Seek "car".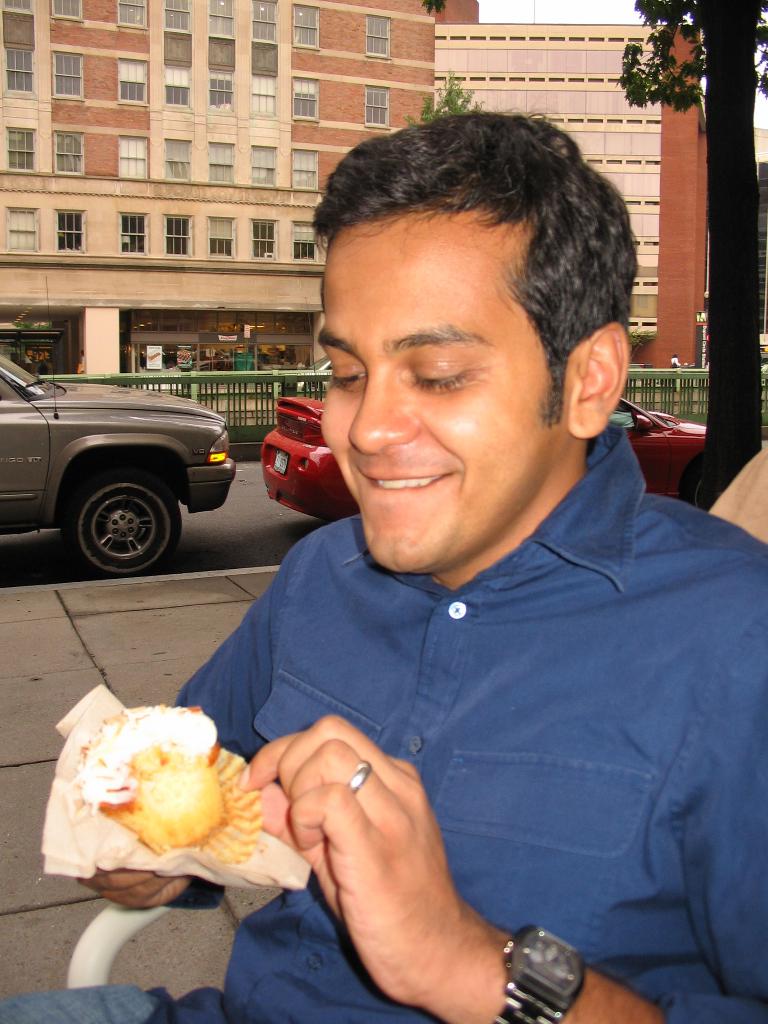
{"x1": 273, "y1": 357, "x2": 327, "y2": 396}.
